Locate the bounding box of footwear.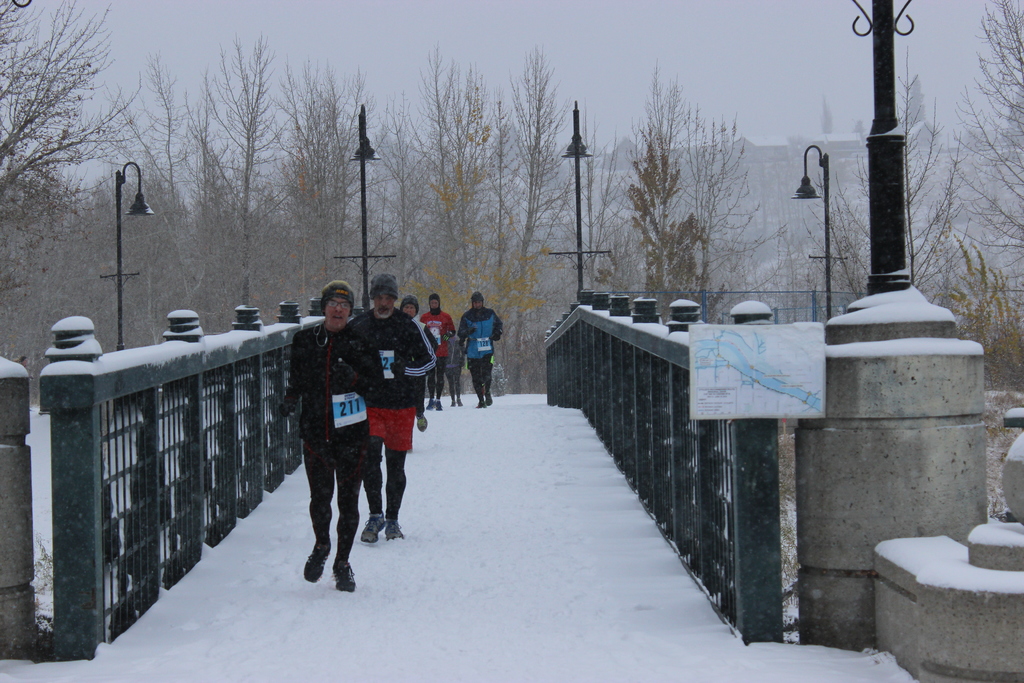
Bounding box: (456,398,465,406).
